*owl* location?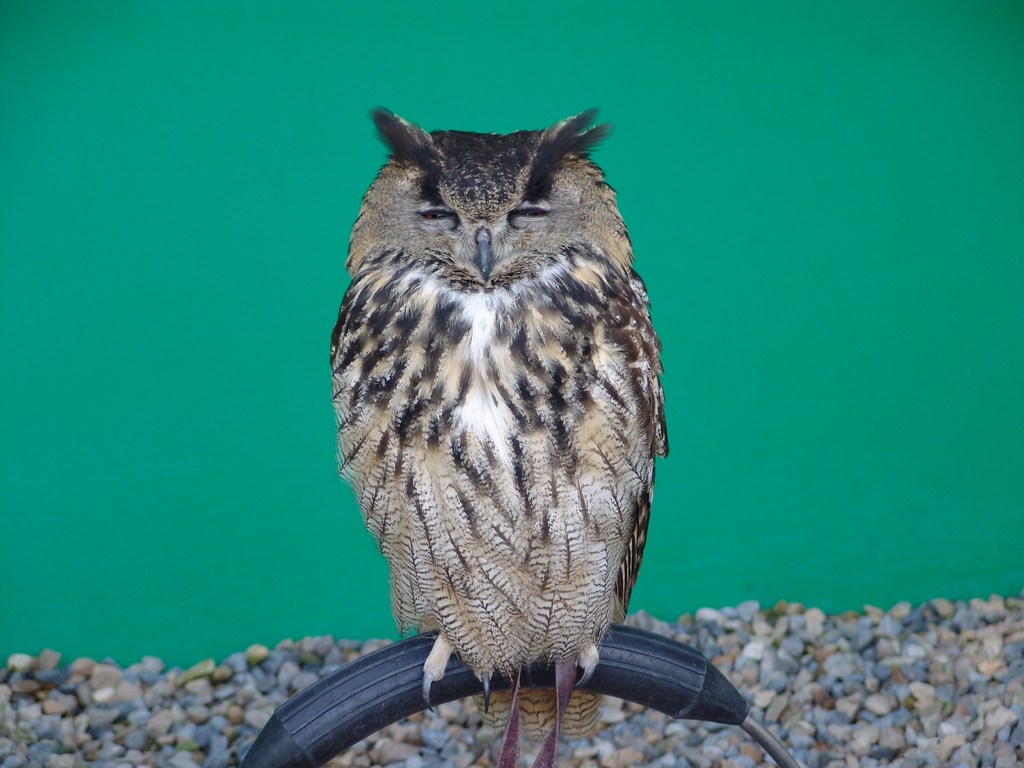
left=326, top=102, right=688, bottom=764
